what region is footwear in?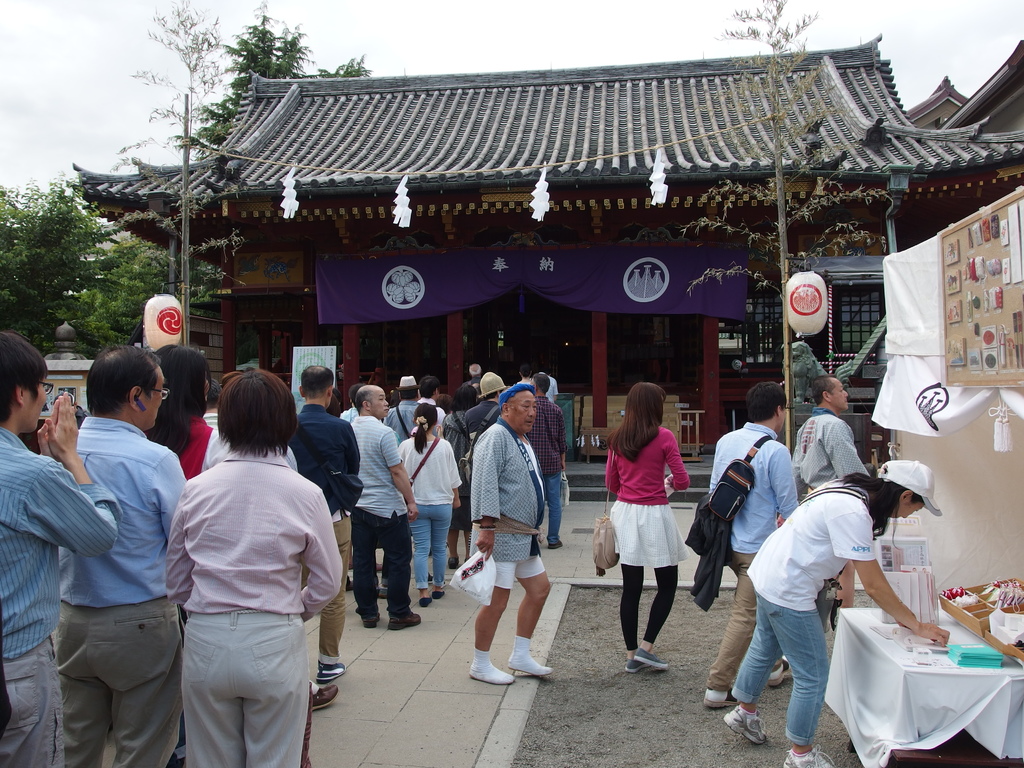
434:591:446:601.
